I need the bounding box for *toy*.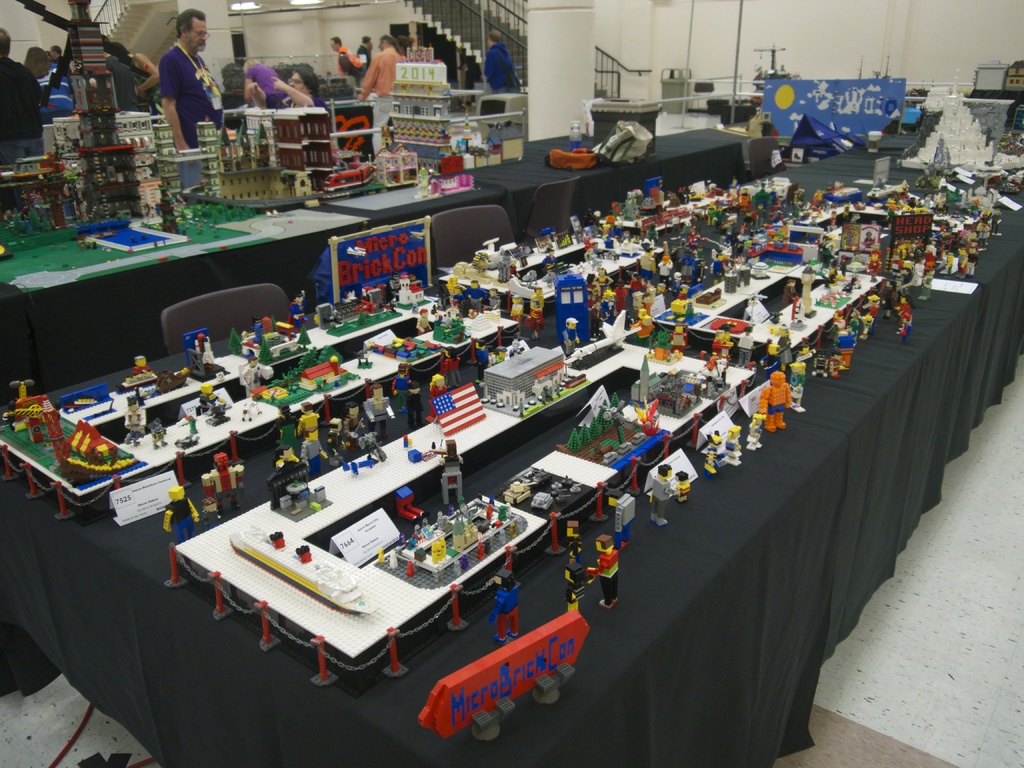
Here it is: crop(568, 118, 582, 153).
